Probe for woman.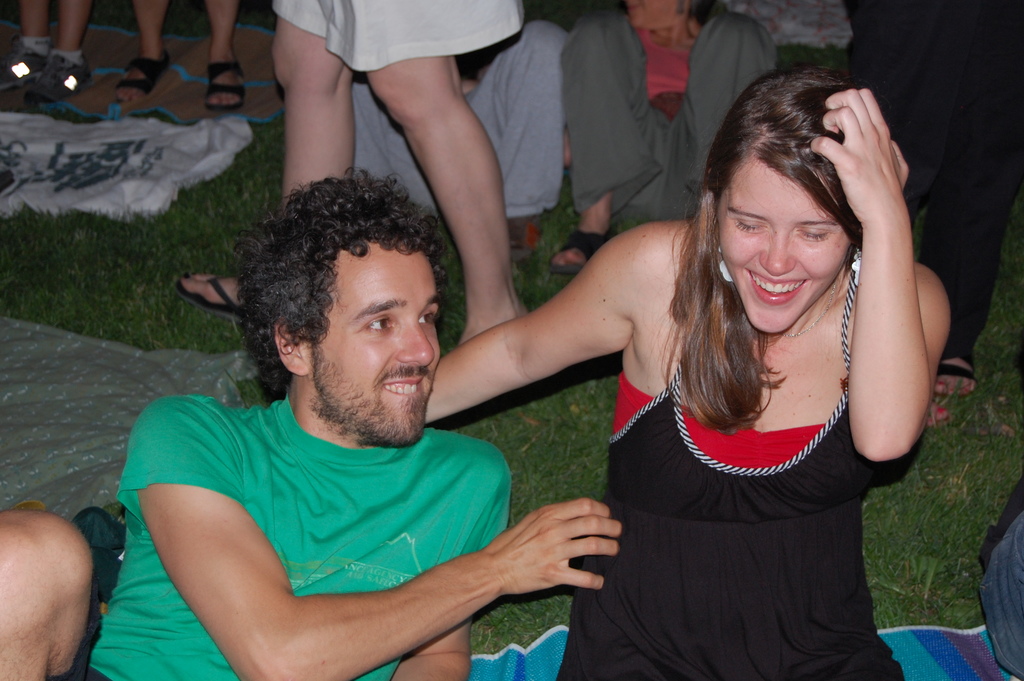
Probe result: 484, 45, 940, 680.
